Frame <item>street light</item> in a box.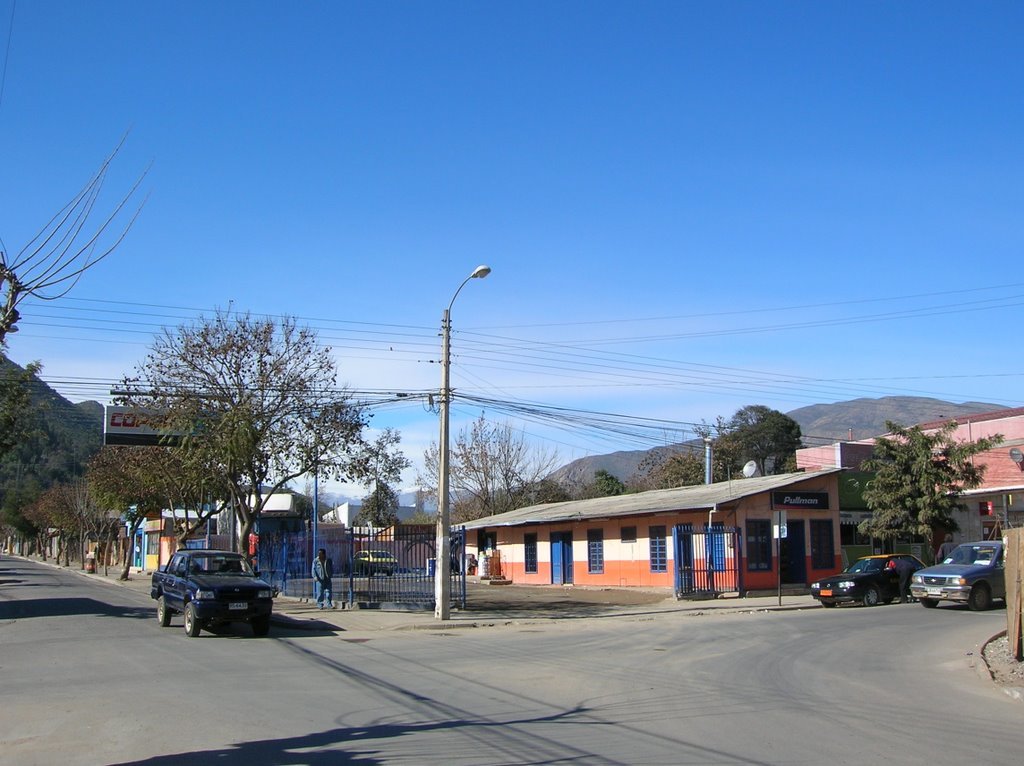
x1=436 y1=266 x2=492 y2=628.
